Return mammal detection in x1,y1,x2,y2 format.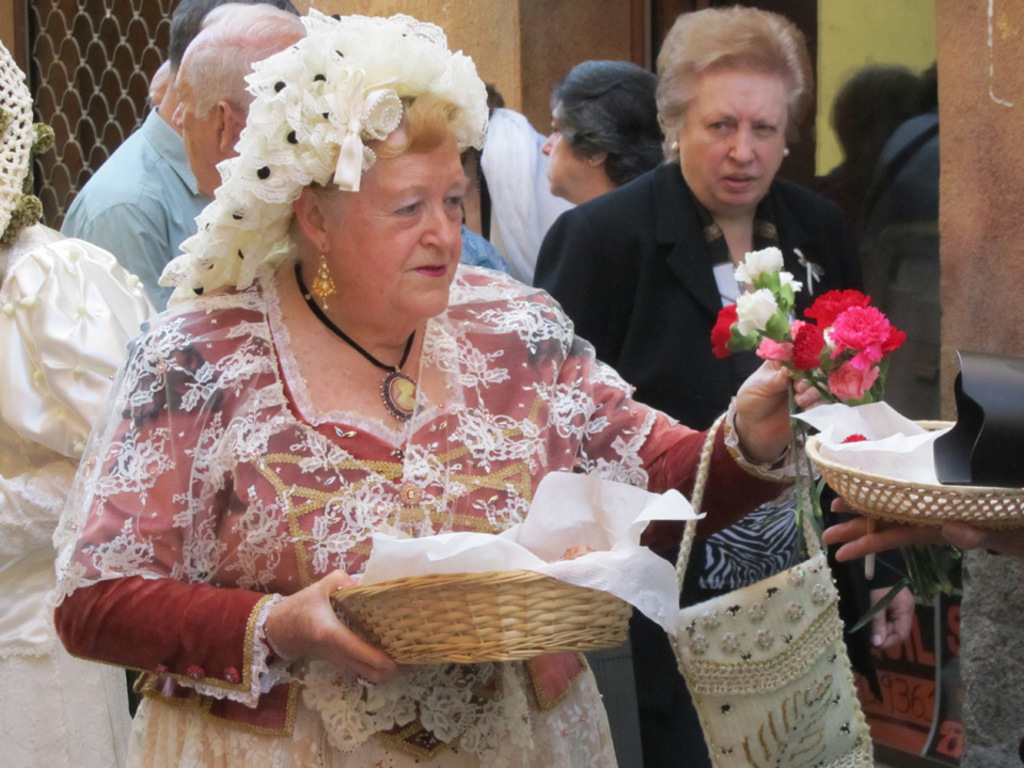
519,5,871,767.
